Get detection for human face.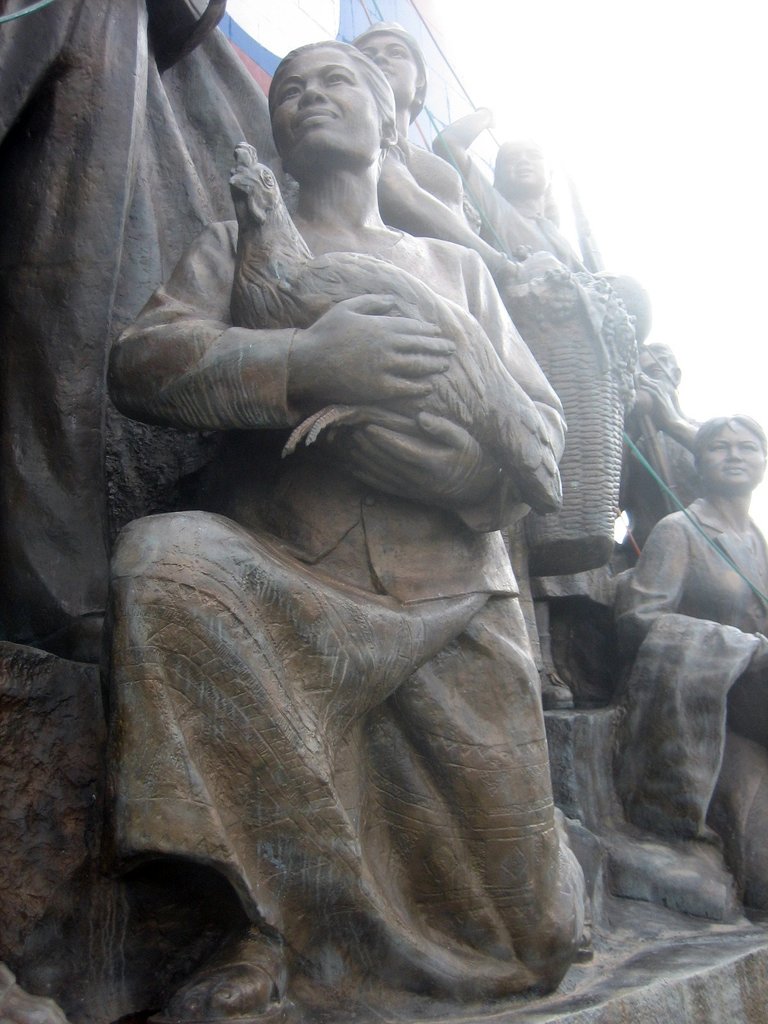
Detection: select_region(703, 428, 767, 486).
